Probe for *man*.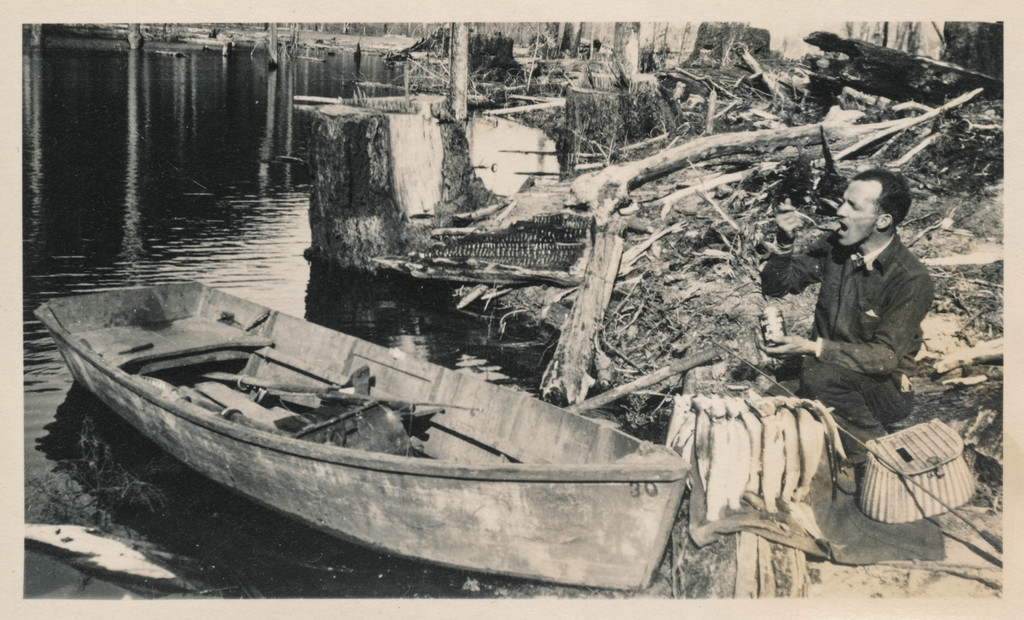
Probe result: {"x1": 773, "y1": 159, "x2": 949, "y2": 458}.
